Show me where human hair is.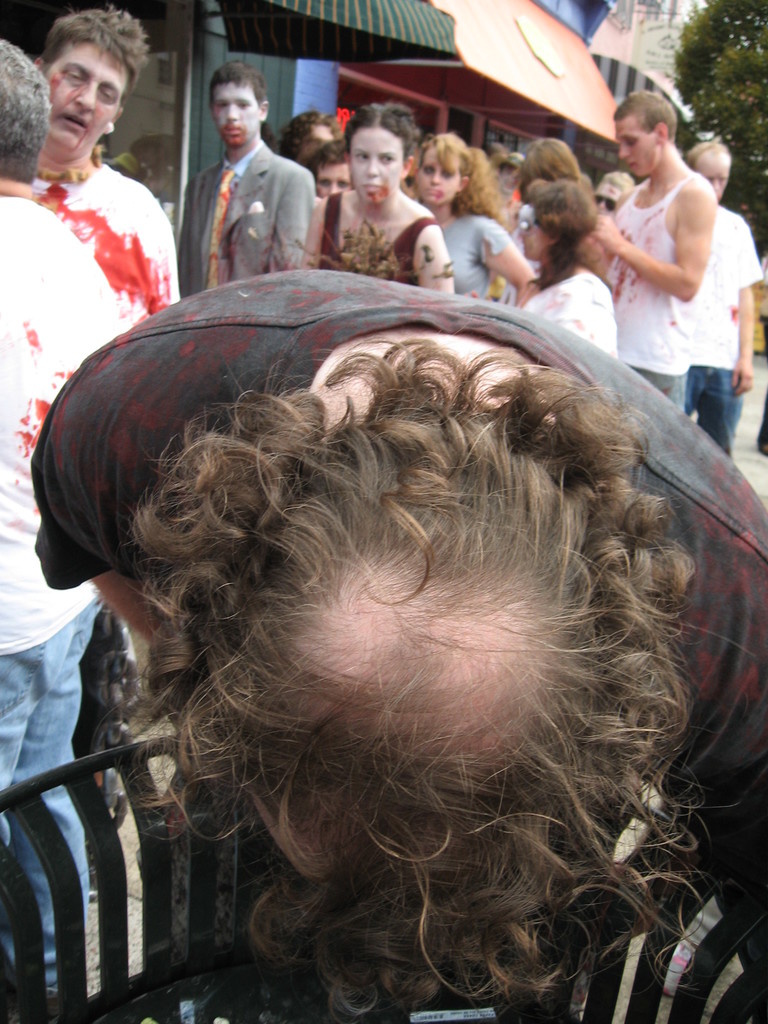
human hair is at {"x1": 338, "y1": 103, "x2": 420, "y2": 164}.
